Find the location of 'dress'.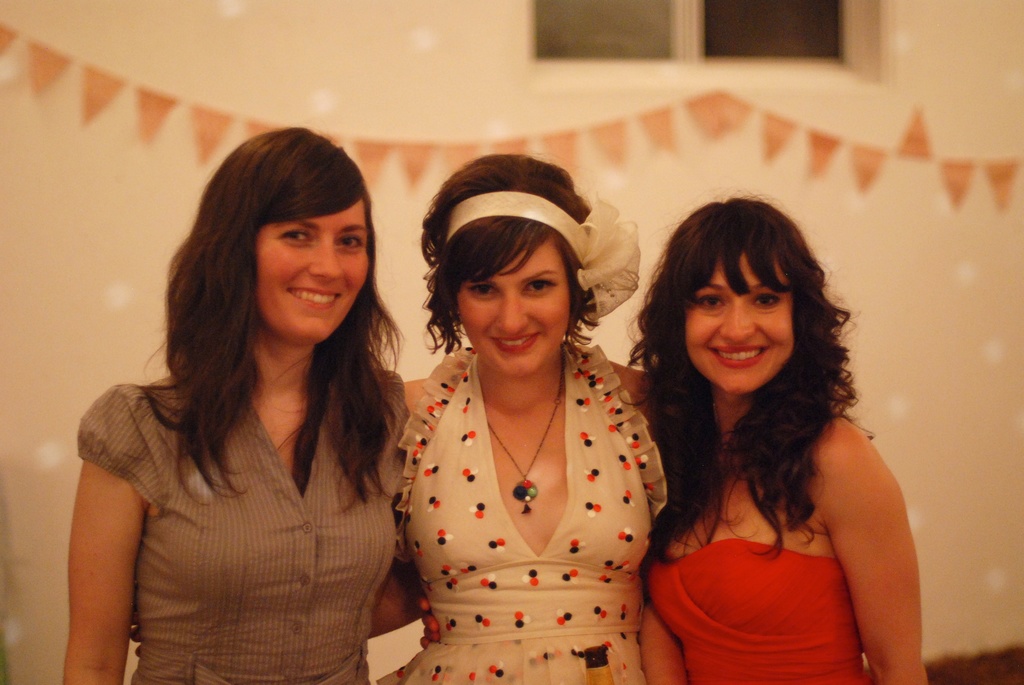
Location: 646,532,874,684.
